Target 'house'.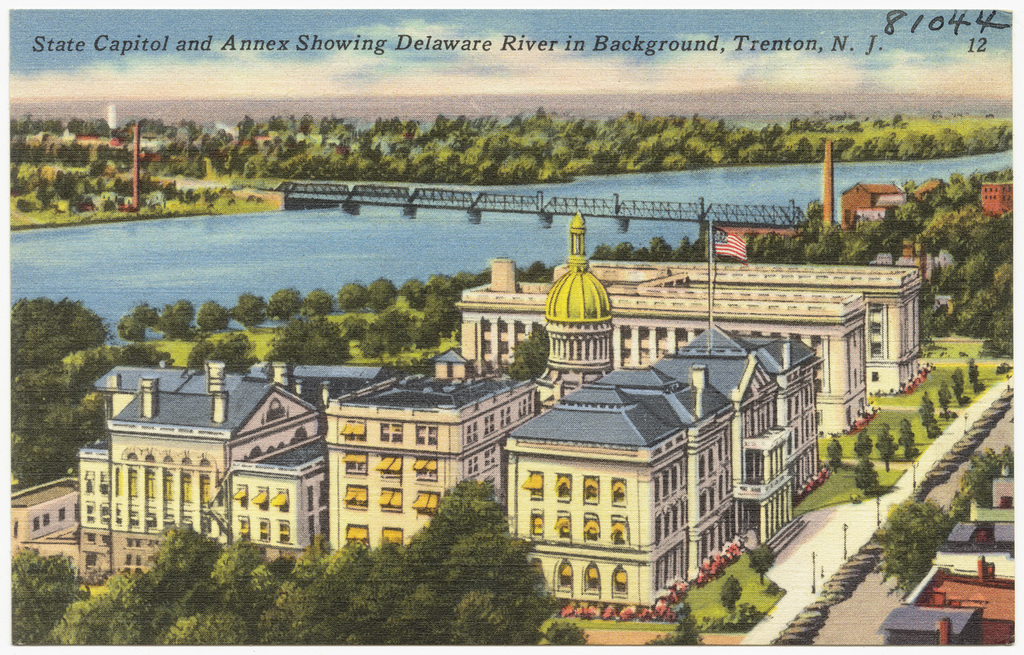
Target region: detection(322, 358, 503, 581).
